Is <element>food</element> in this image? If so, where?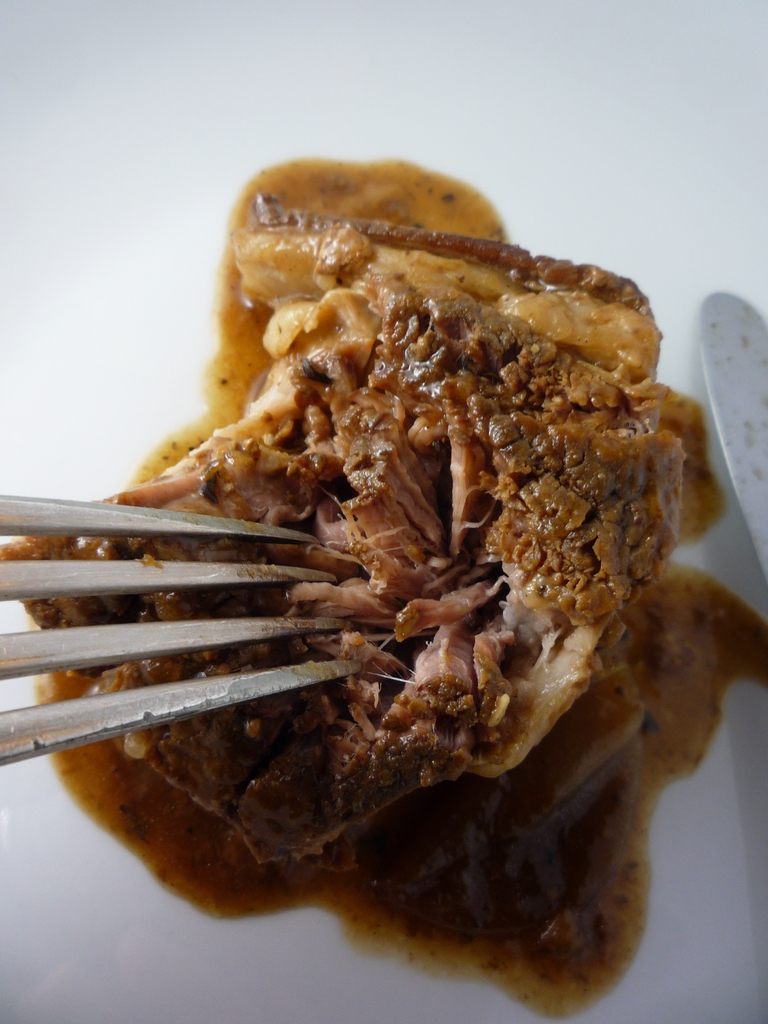
Yes, at (left=73, top=171, right=733, bottom=963).
